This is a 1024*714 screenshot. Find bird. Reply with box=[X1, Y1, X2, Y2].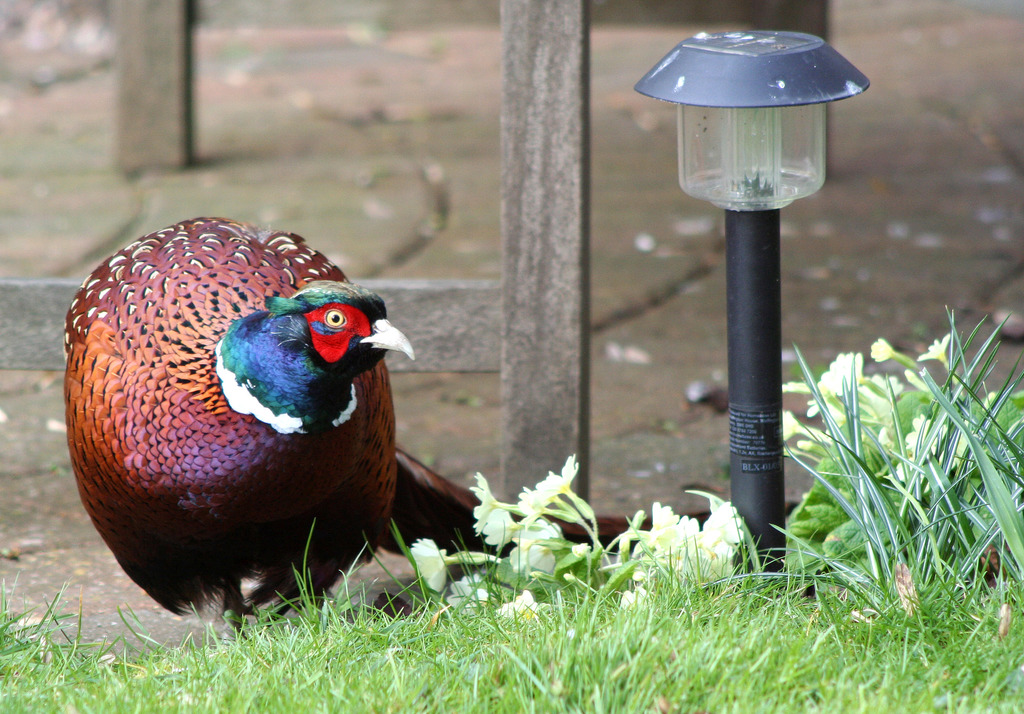
box=[42, 231, 486, 654].
